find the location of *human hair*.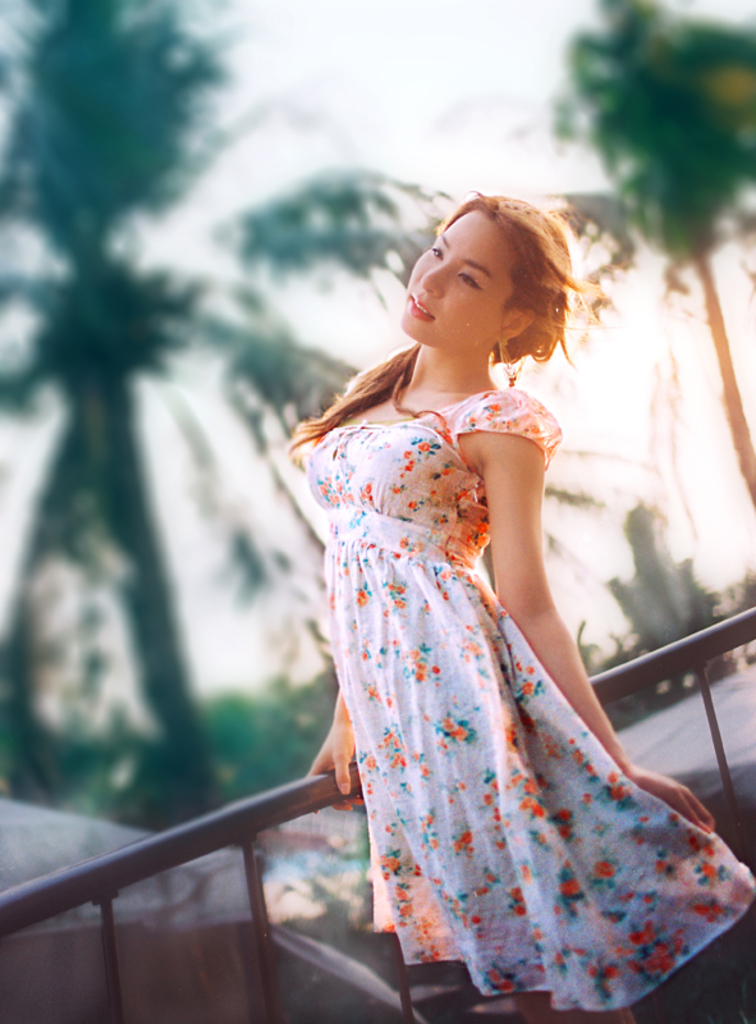
Location: 290/187/595/444.
